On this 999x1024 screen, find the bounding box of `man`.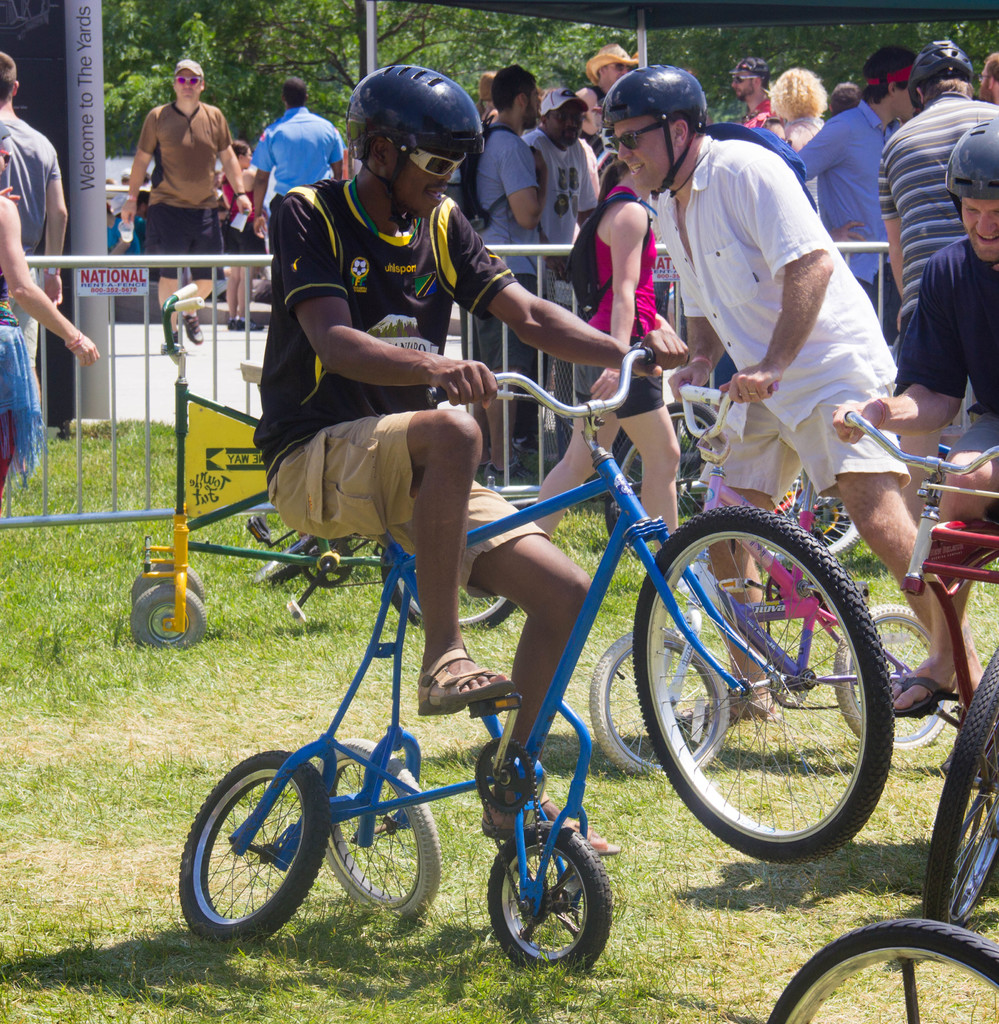
Bounding box: 0, 51, 73, 482.
